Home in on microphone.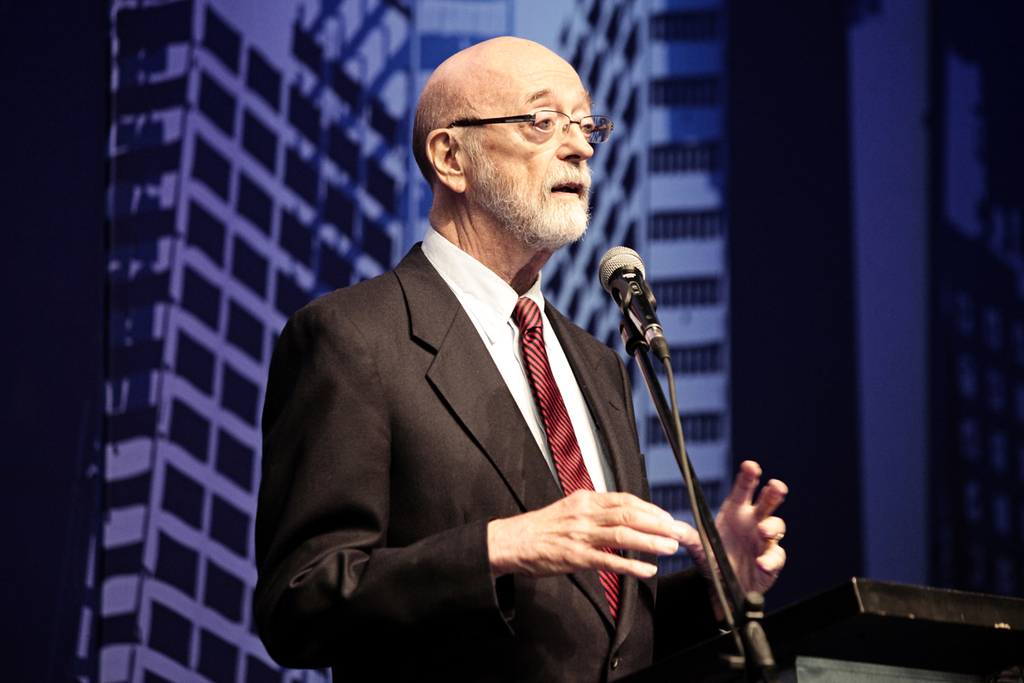
Homed in at x1=591 y1=255 x2=669 y2=353.
